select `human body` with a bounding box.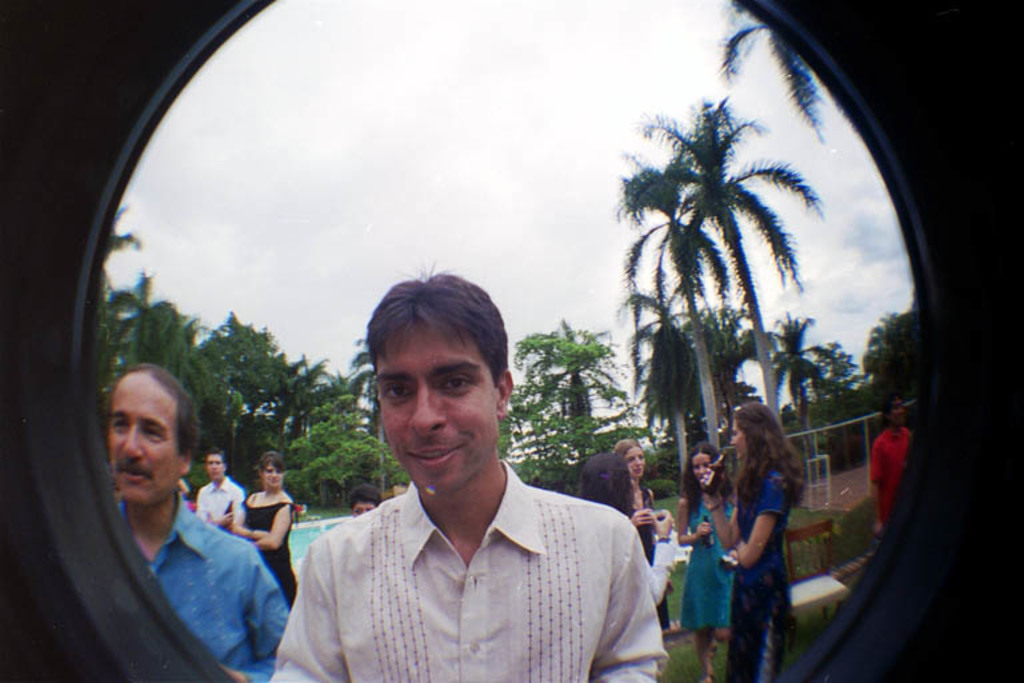
select_region(619, 483, 664, 582).
